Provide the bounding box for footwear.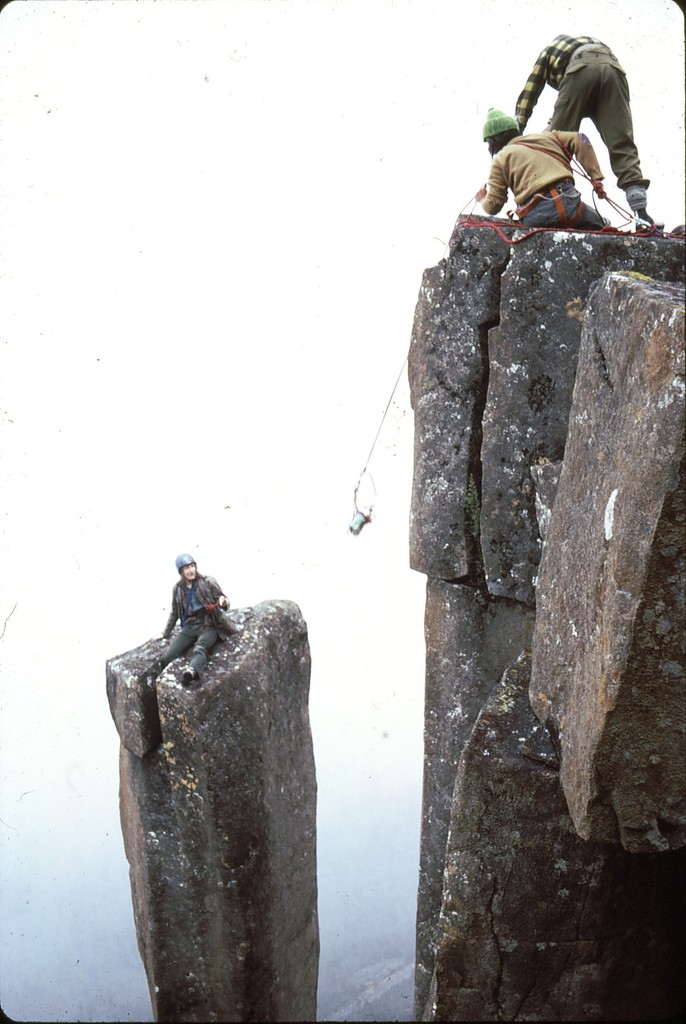
625,214,669,244.
